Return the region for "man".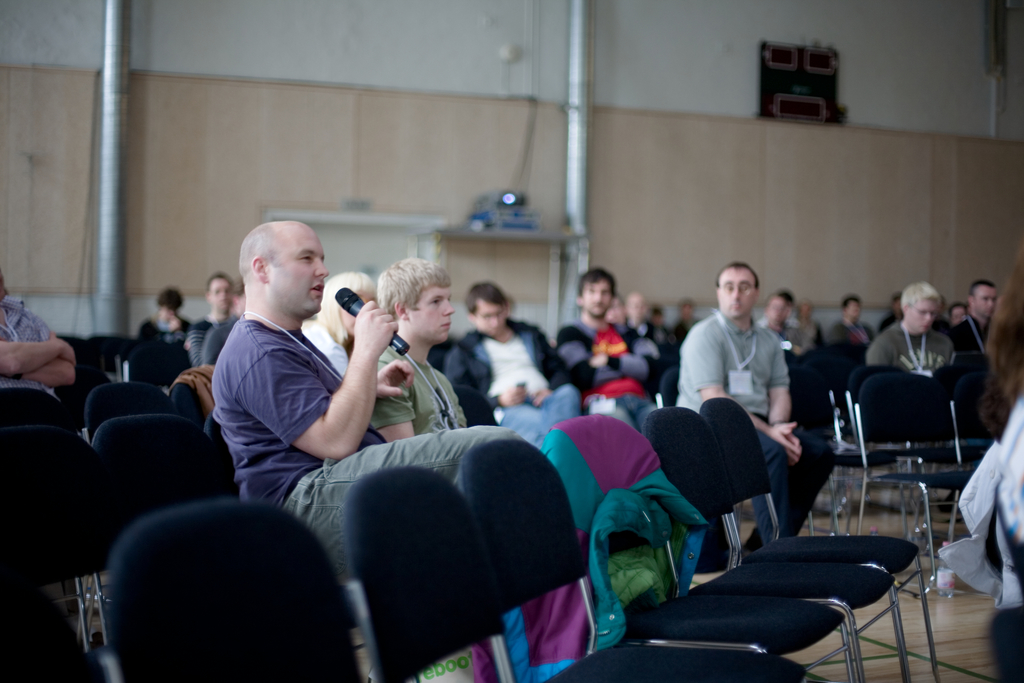
{"left": 211, "top": 223, "right": 522, "bottom": 588}.
